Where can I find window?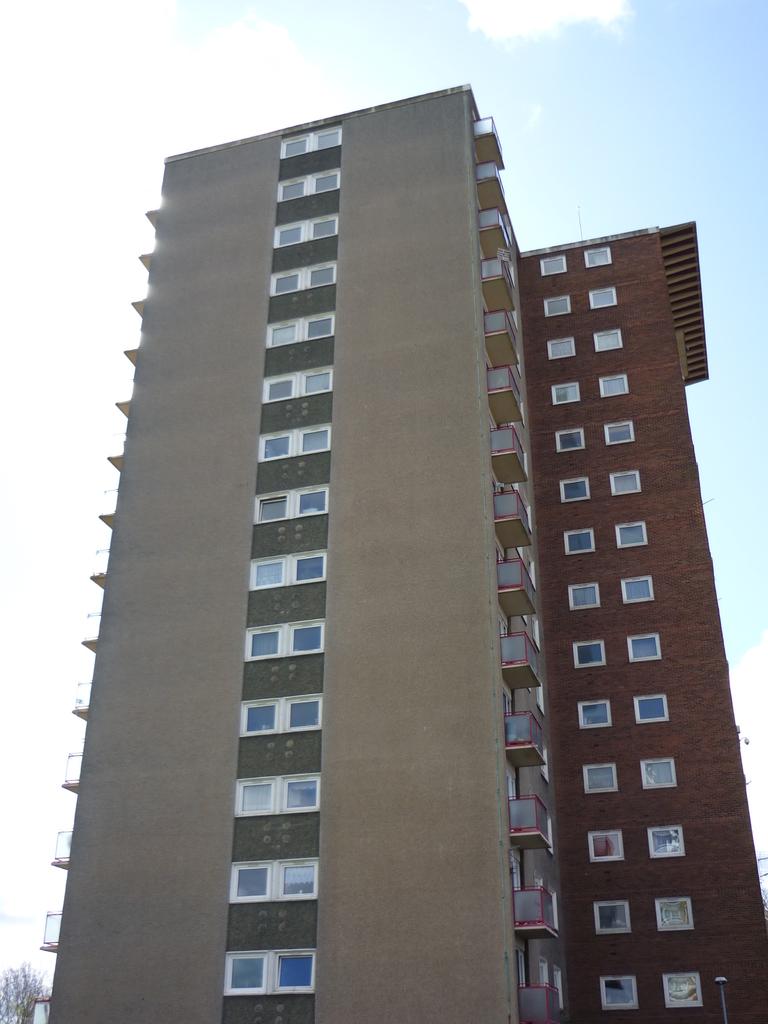
You can find it at [x1=269, y1=171, x2=348, y2=202].
